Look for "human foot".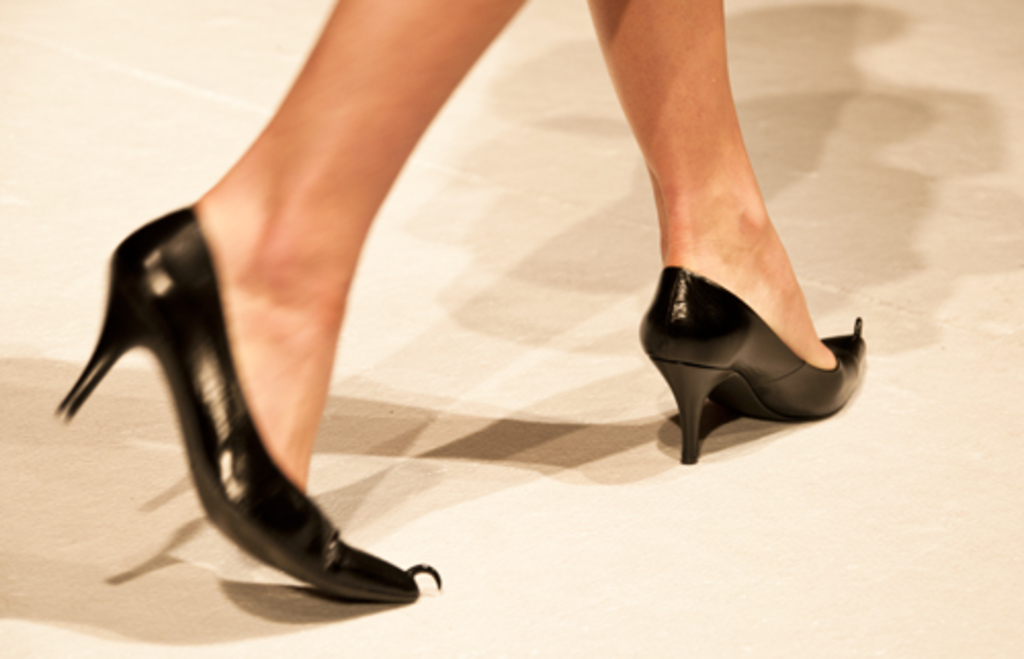
Found: <region>193, 164, 360, 493</region>.
